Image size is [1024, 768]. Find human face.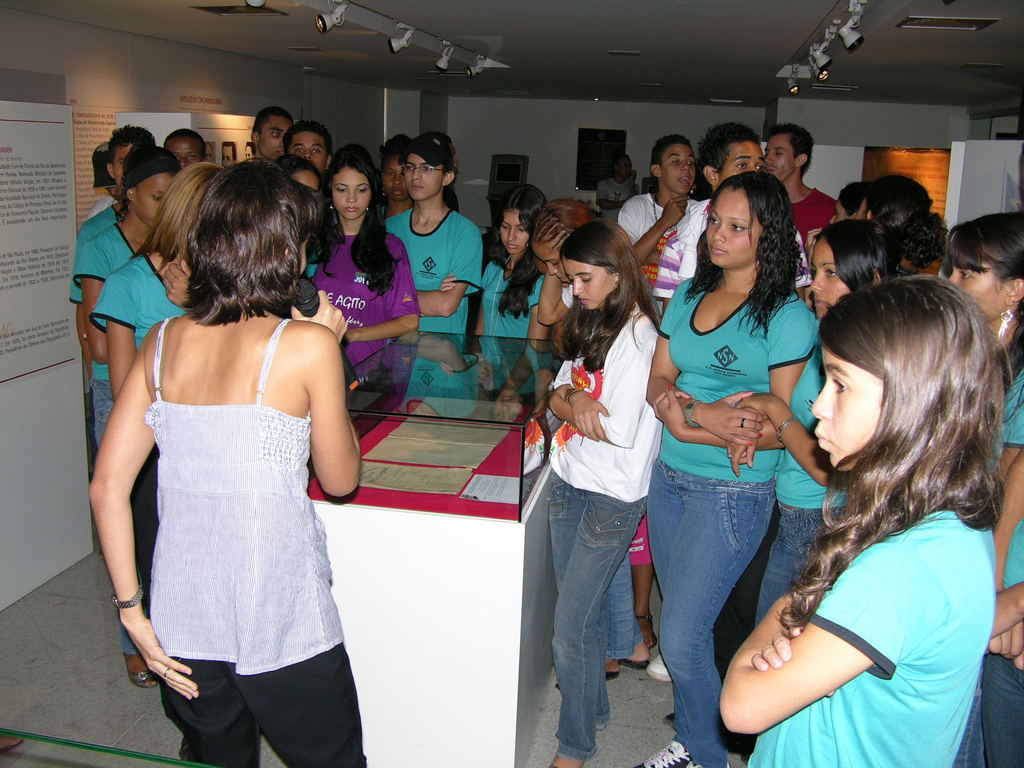
{"x1": 705, "y1": 193, "x2": 765, "y2": 264}.
